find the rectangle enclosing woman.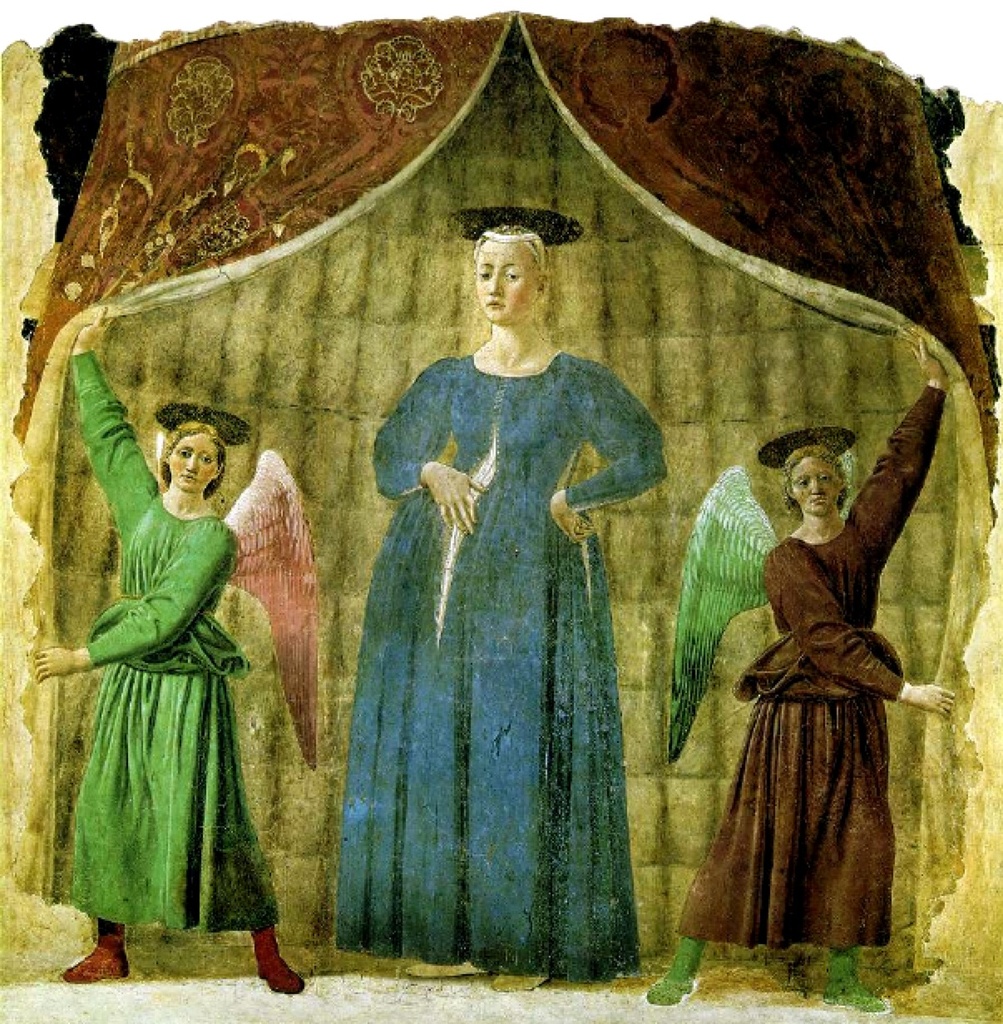
<bbox>339, 194, 674, 963</bbox>.
